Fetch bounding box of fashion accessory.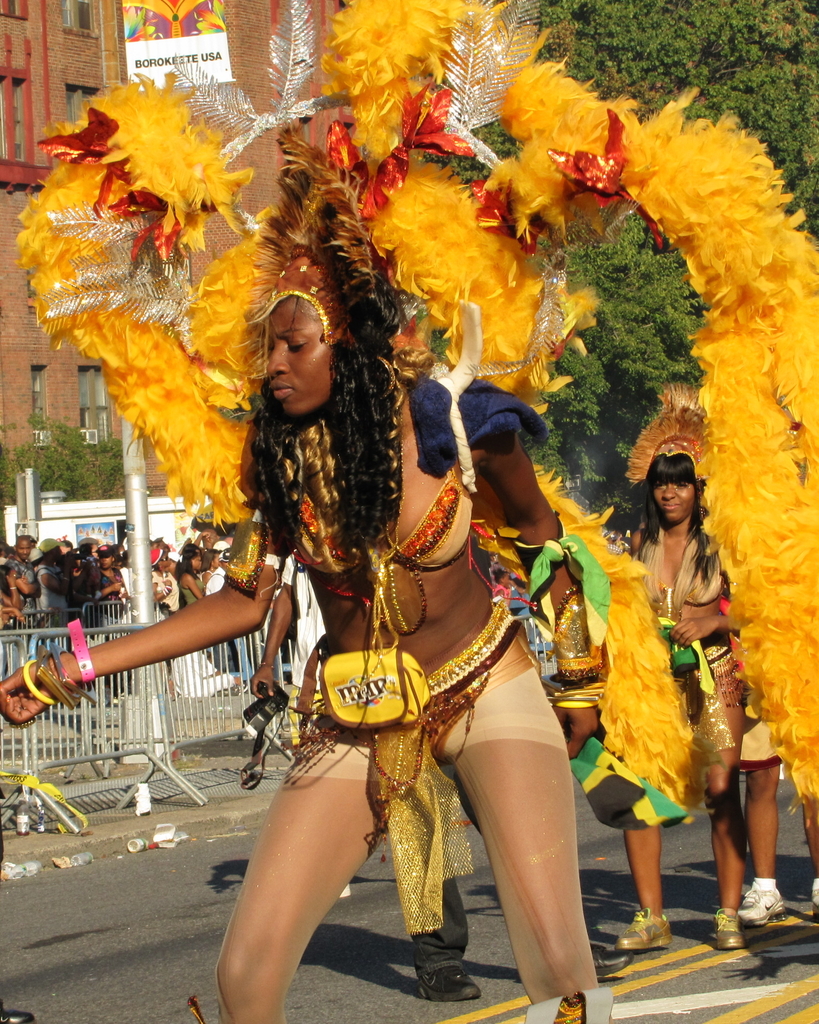
Bbox: select_region(159, 556, 169, 563).
